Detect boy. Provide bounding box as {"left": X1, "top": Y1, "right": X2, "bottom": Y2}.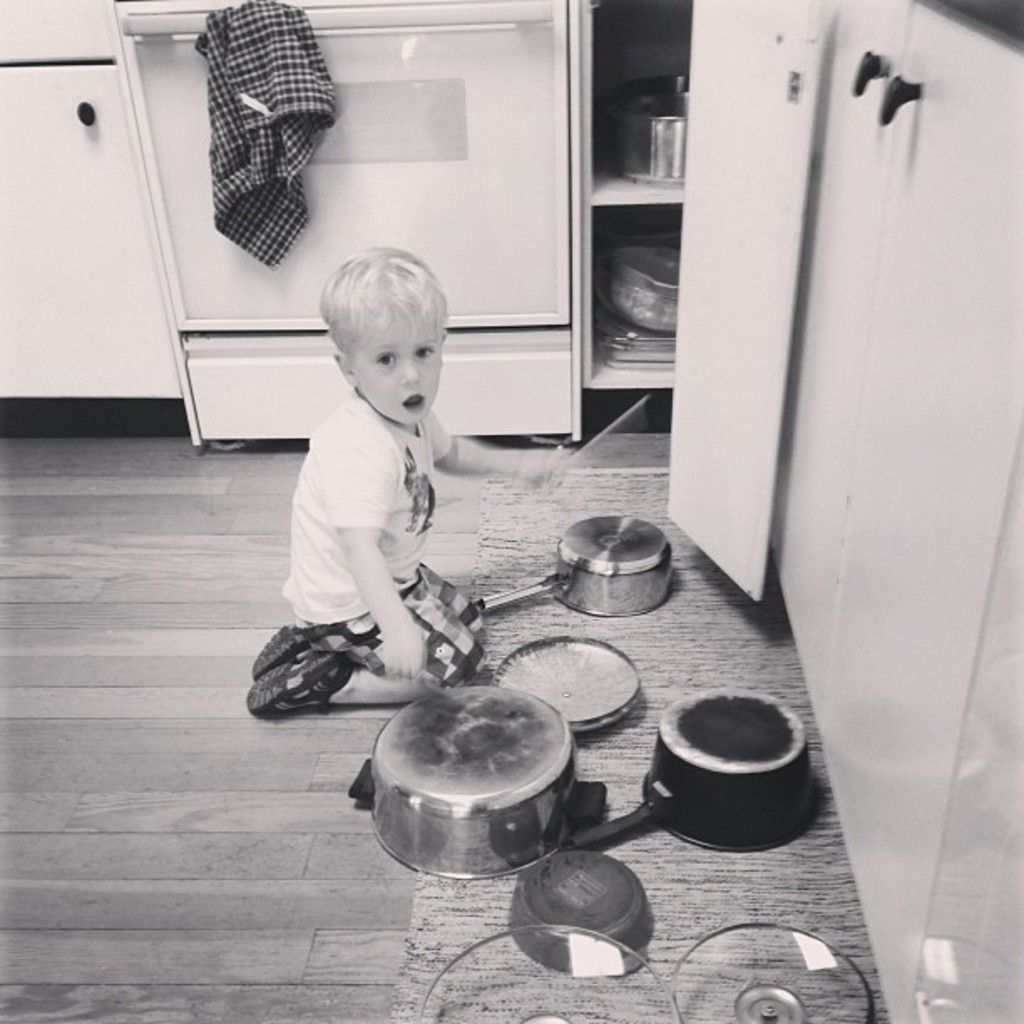
{"left": 231, "top": 246, "right": 574, "bottom": 719}.
